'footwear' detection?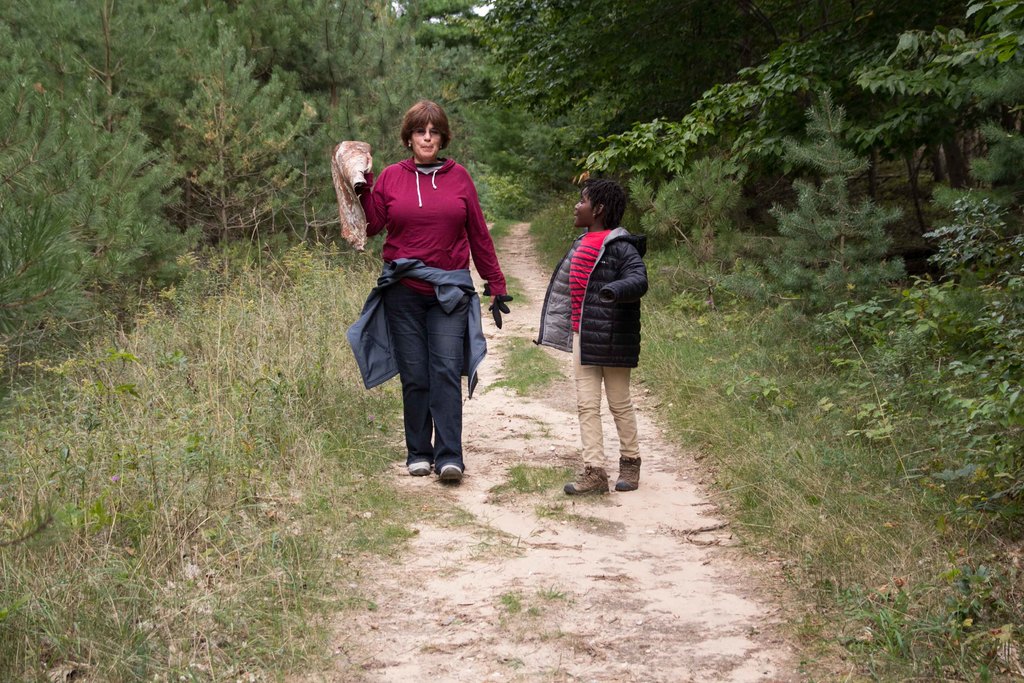
564,463,611,496
